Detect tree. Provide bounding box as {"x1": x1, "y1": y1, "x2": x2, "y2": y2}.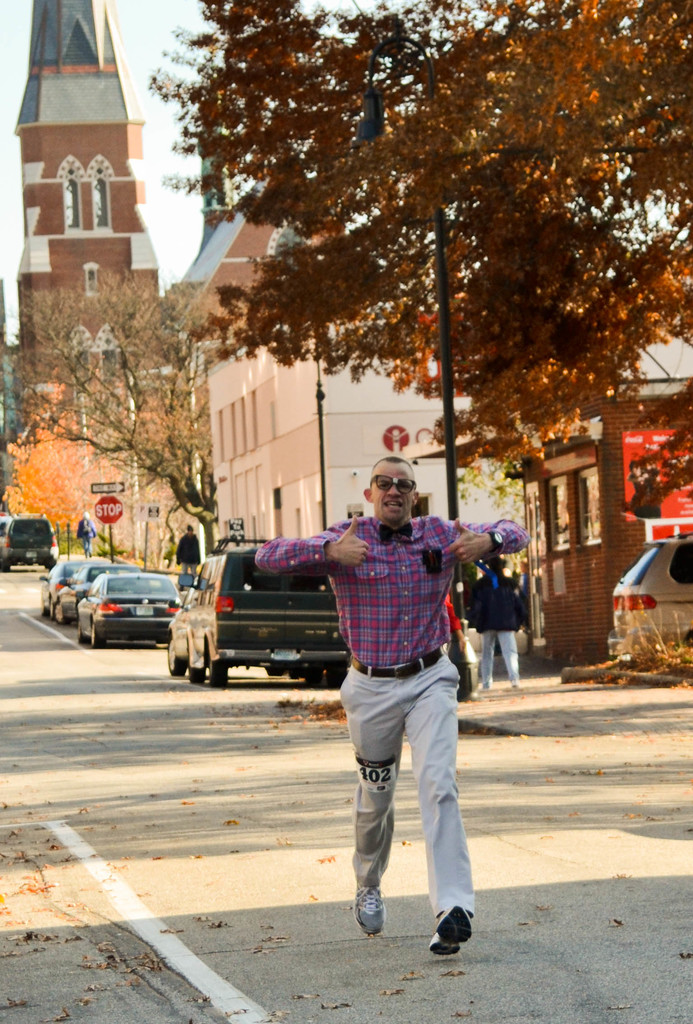
{"x1": 0, "y1": 251, "x2": 253, "y2": 560}.
